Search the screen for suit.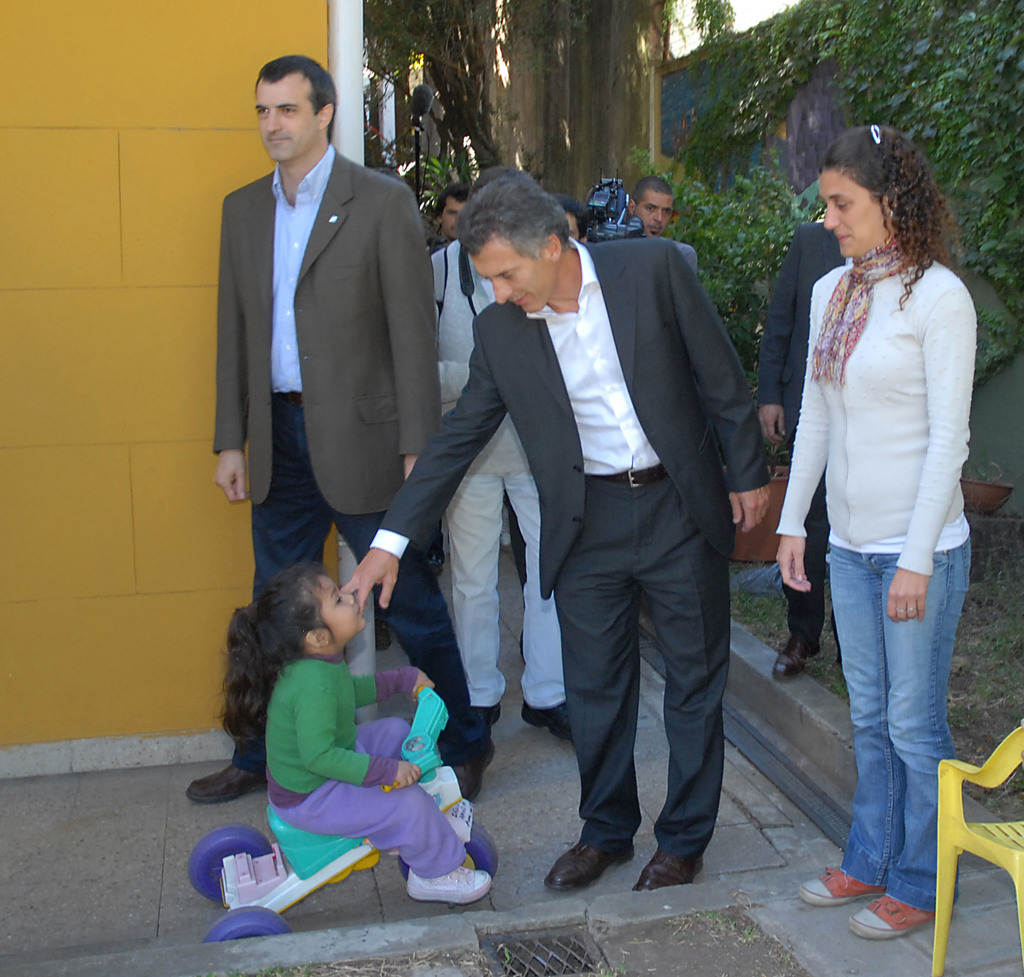
Found at (x1=207, y1=139, x2=444, y2=519).
